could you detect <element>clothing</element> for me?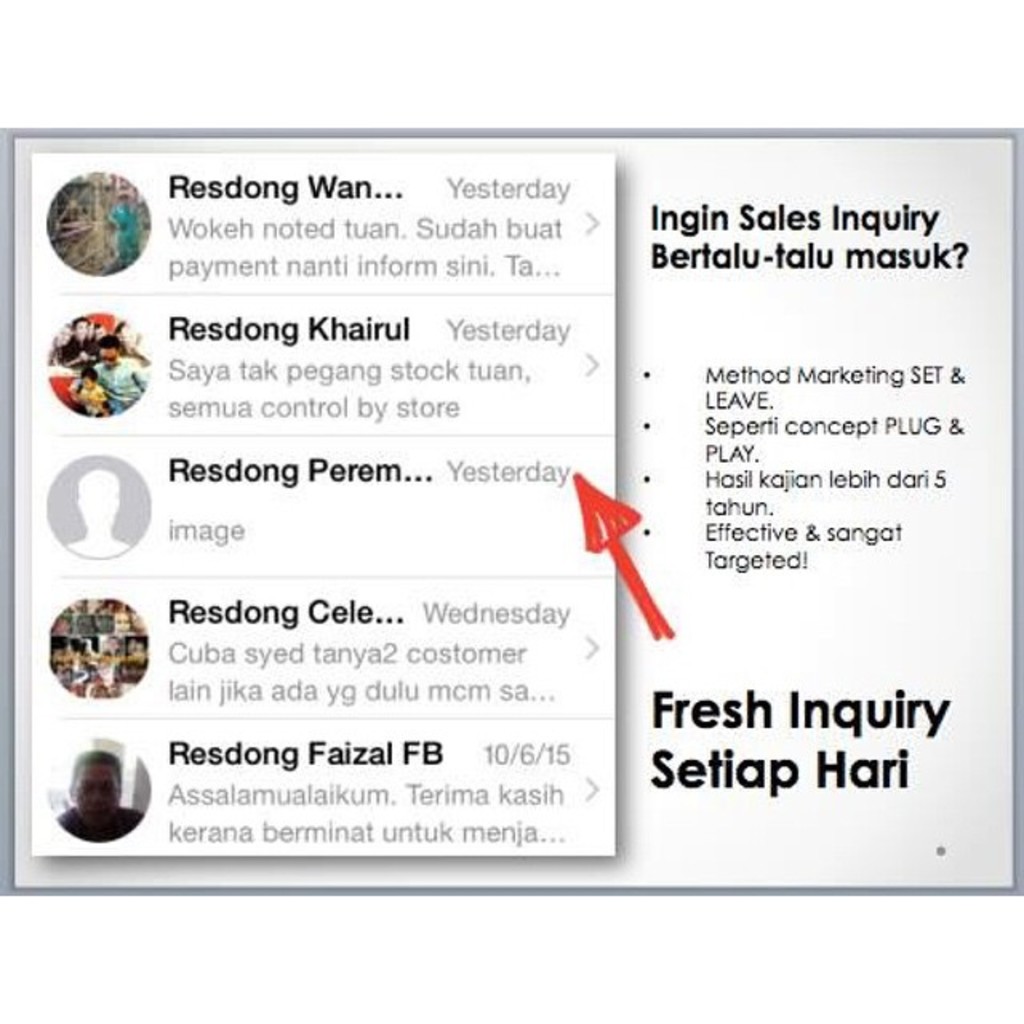
Detection result: region(91, 354, 146, 411).
